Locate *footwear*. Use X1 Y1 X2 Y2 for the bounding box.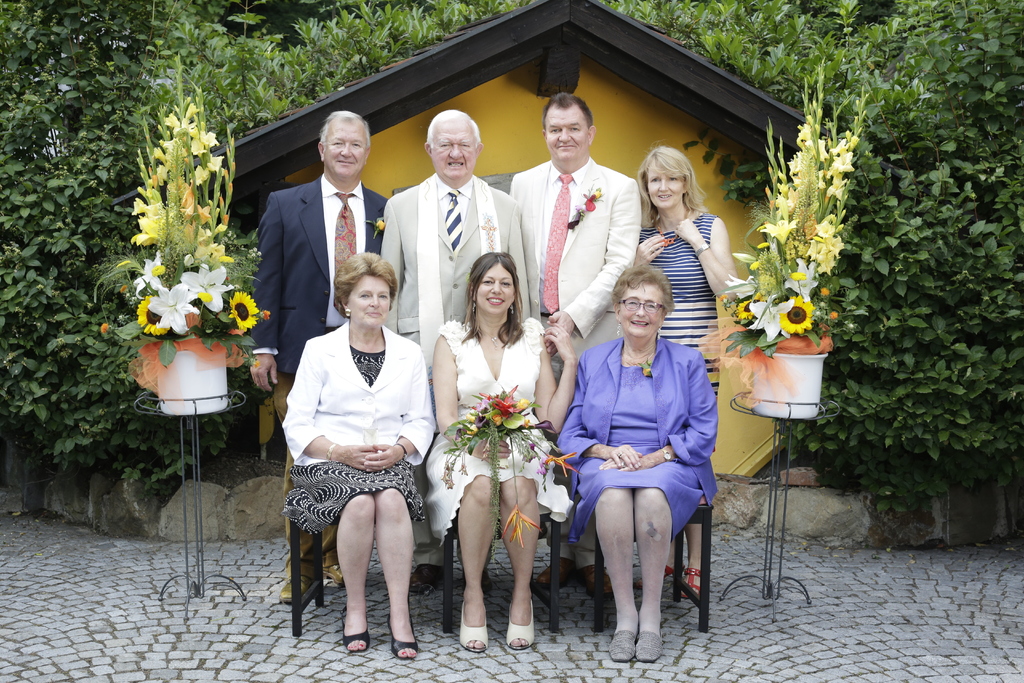
343 605 369 654.
